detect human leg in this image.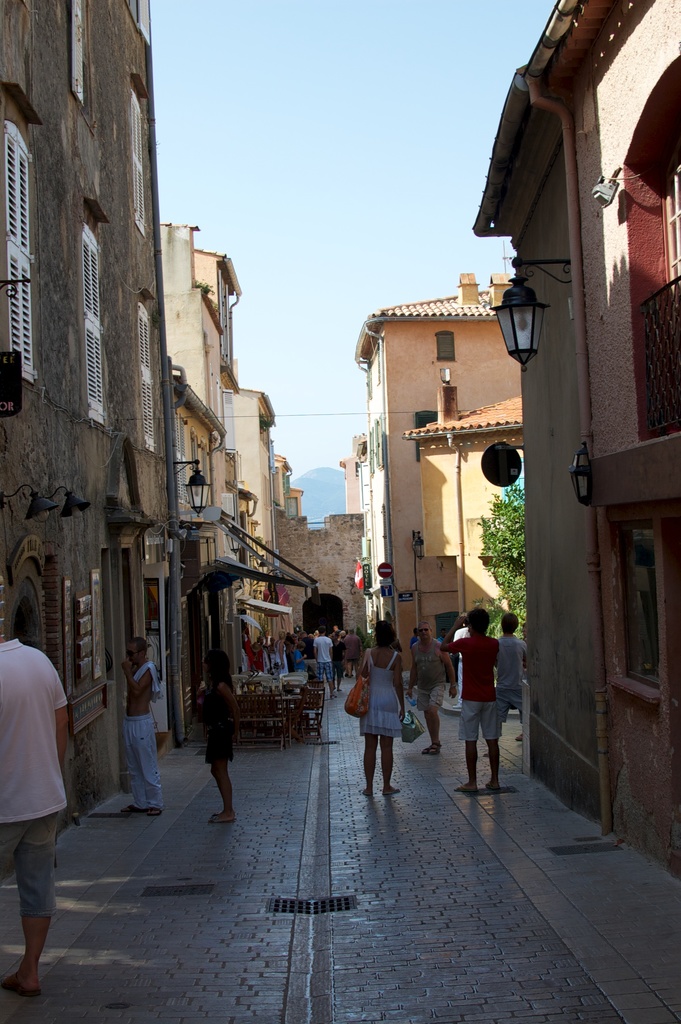
Detection: 124, 724, 161, 811.
